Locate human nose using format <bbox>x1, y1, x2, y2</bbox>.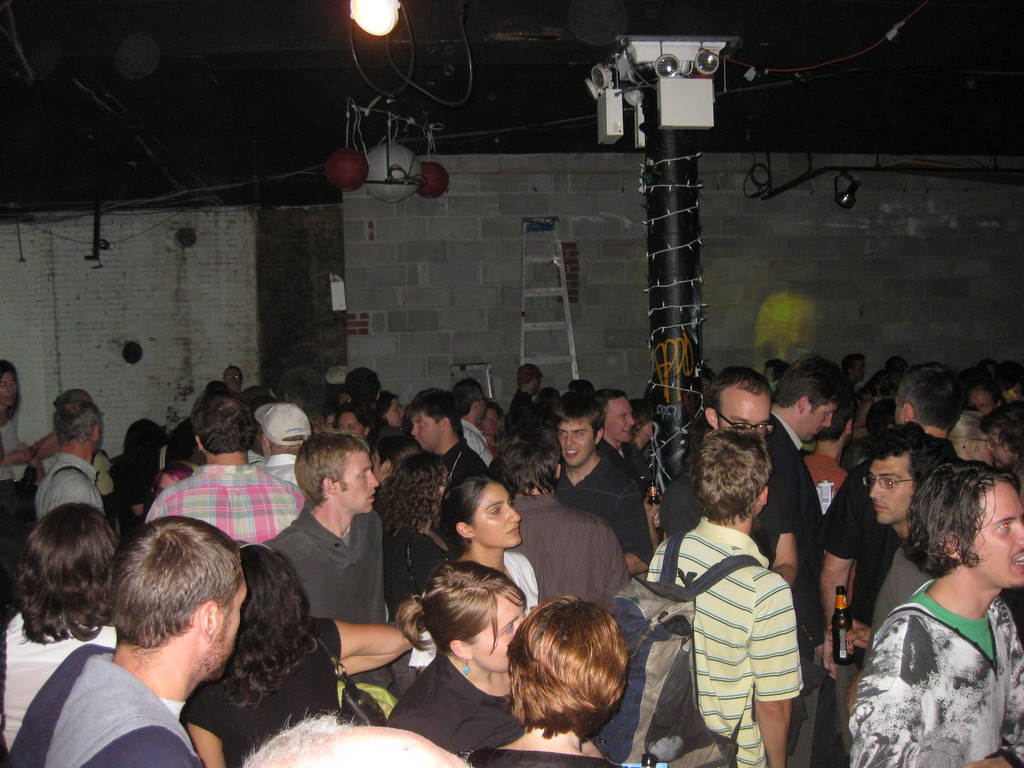
<bbox>401, 408, 407, 418</bbox>.
